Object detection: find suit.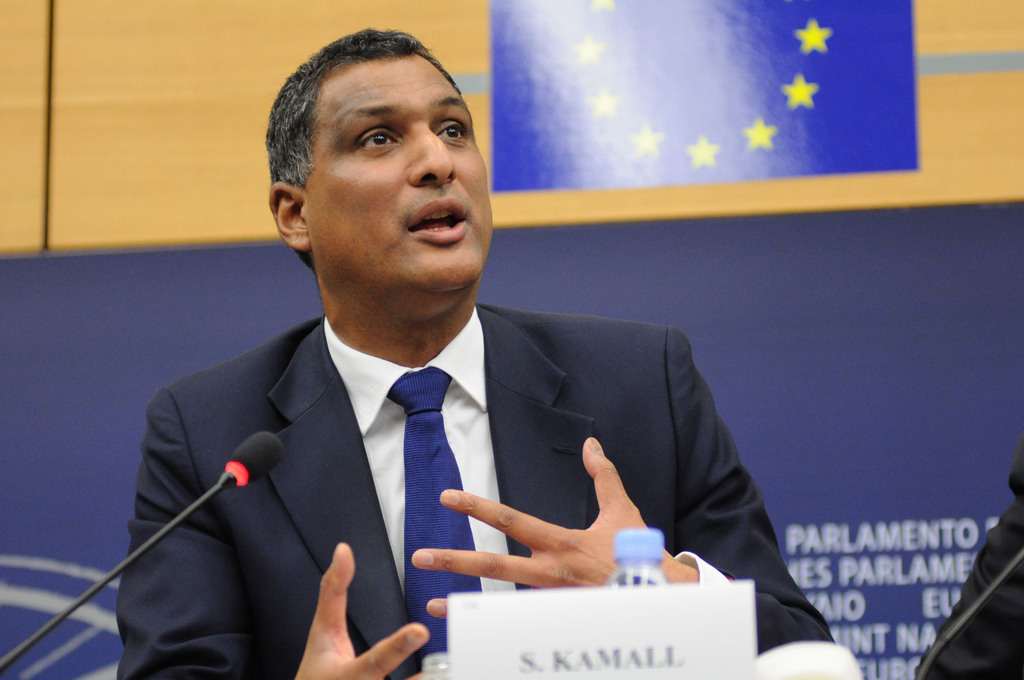
locate(205, 305, 776, 627).
